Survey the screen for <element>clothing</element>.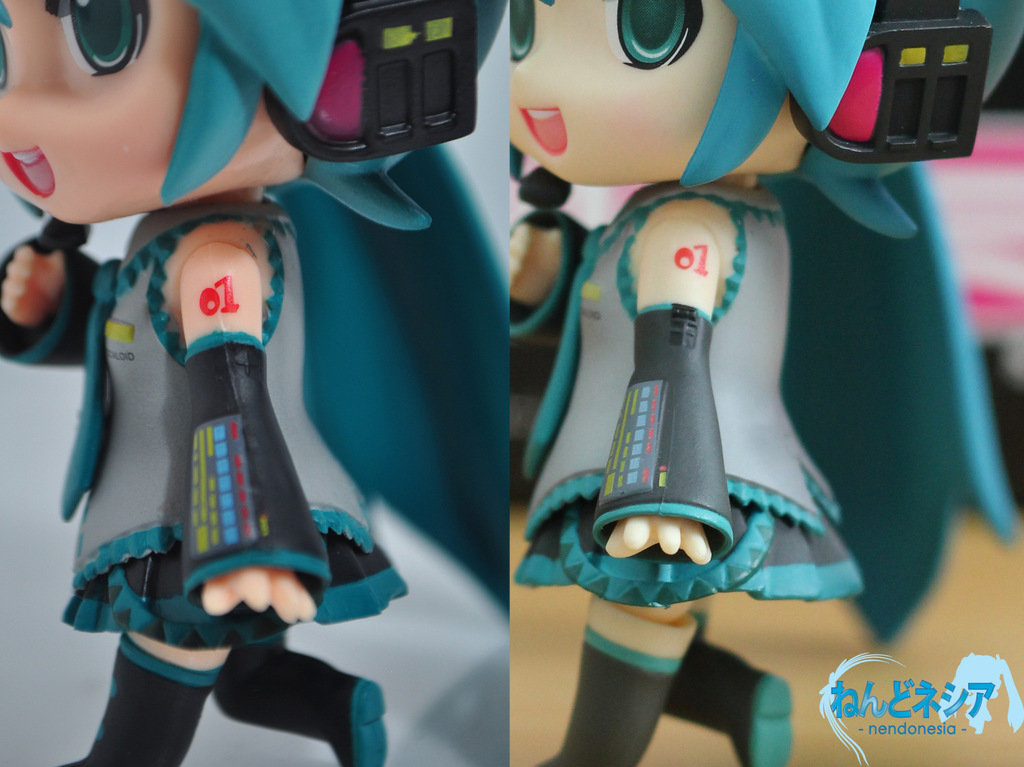
Survey found: 62,189,423,654.
